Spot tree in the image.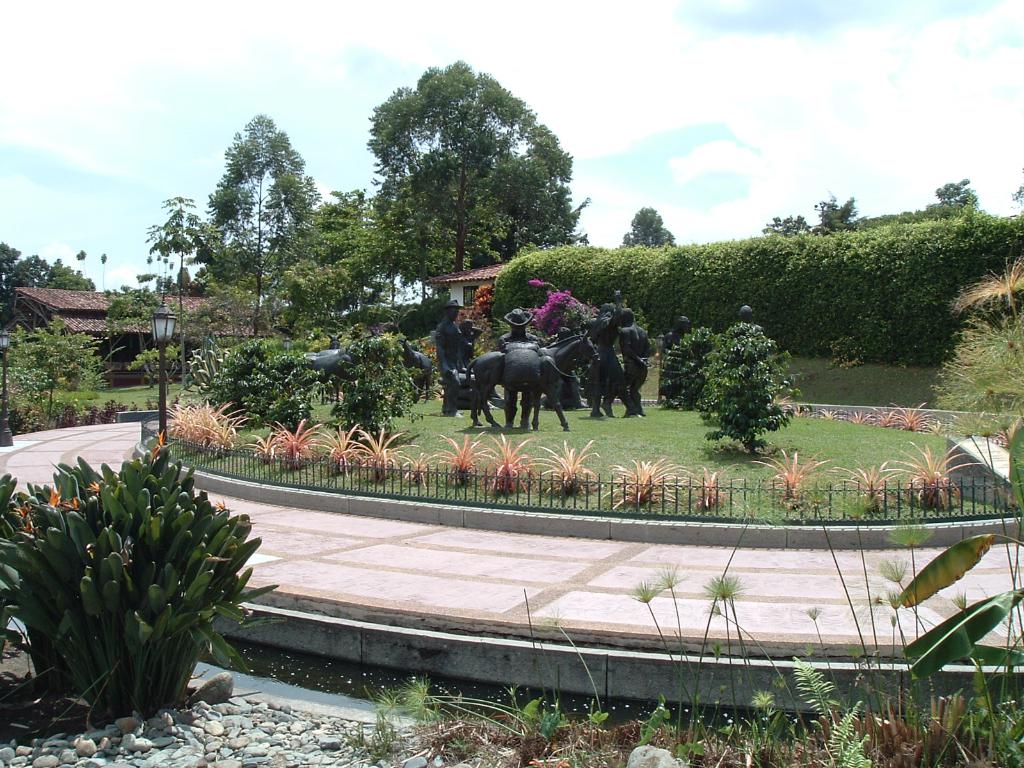
tree found at (0, 447, 218, 735).
